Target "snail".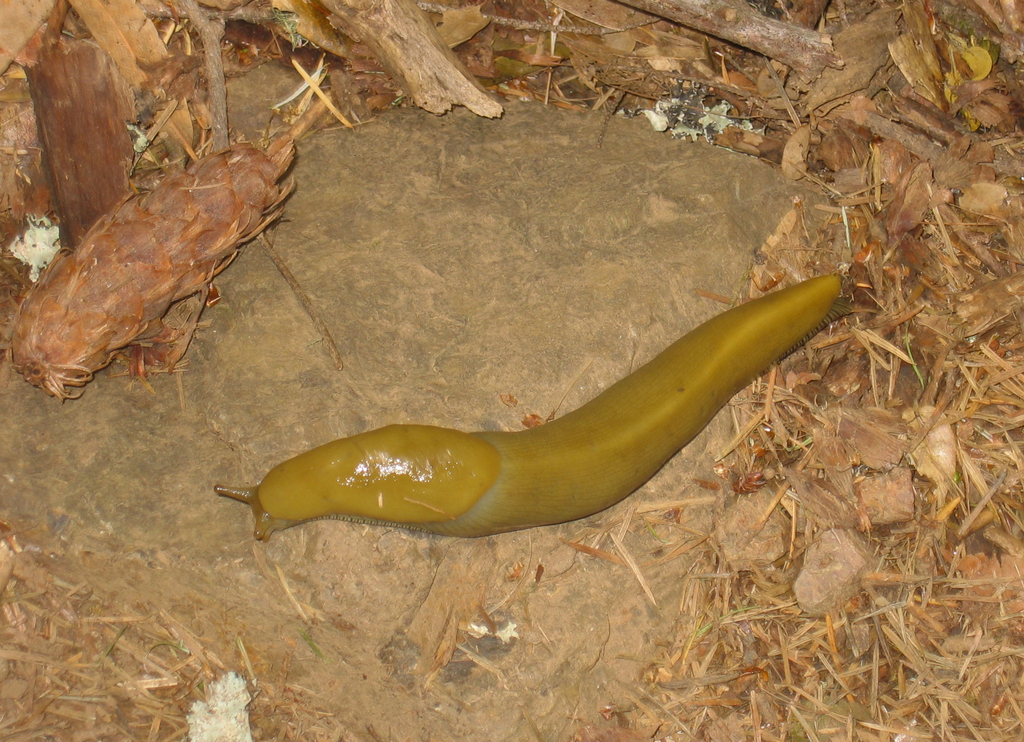
Target region: 205, 269, 847, 542.
